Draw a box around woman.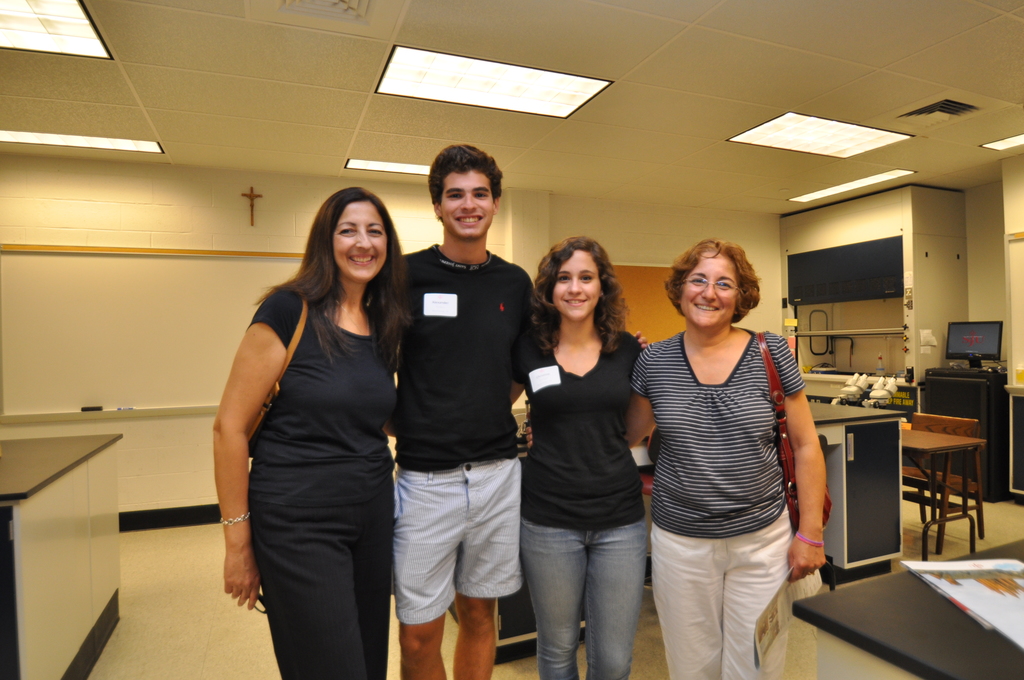
504 231 648 679.
